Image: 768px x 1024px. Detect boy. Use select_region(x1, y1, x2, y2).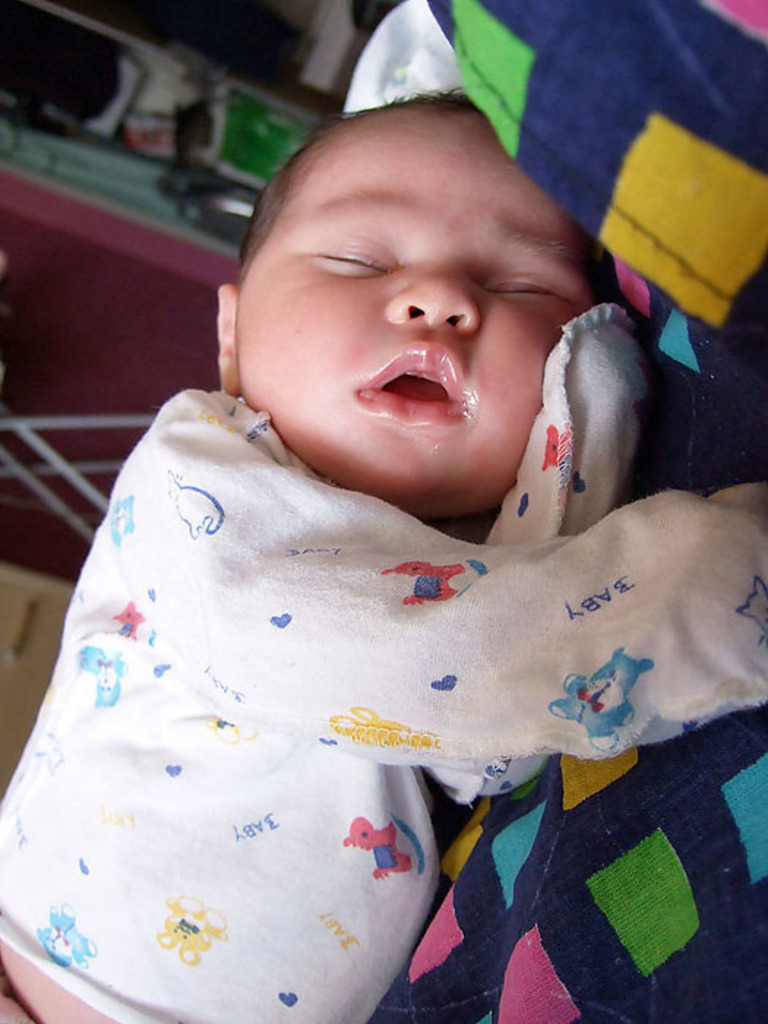
select_region(83, 133, 664, 977).
